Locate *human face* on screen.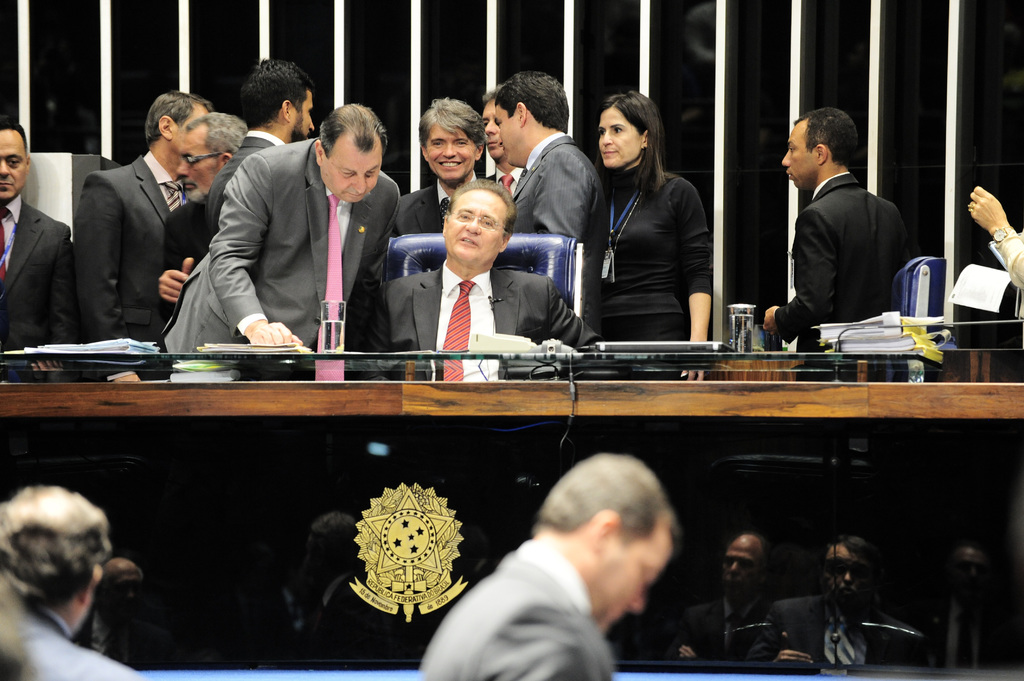
On screen at 1:131:30:204.
